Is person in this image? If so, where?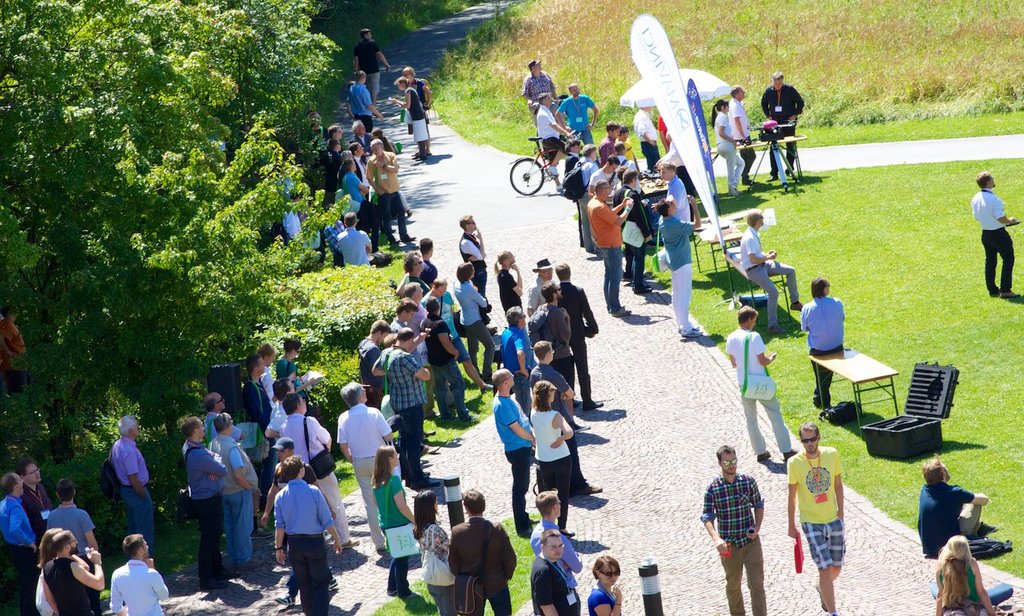
Yes, at BBox(394, 80, 432, 162).
